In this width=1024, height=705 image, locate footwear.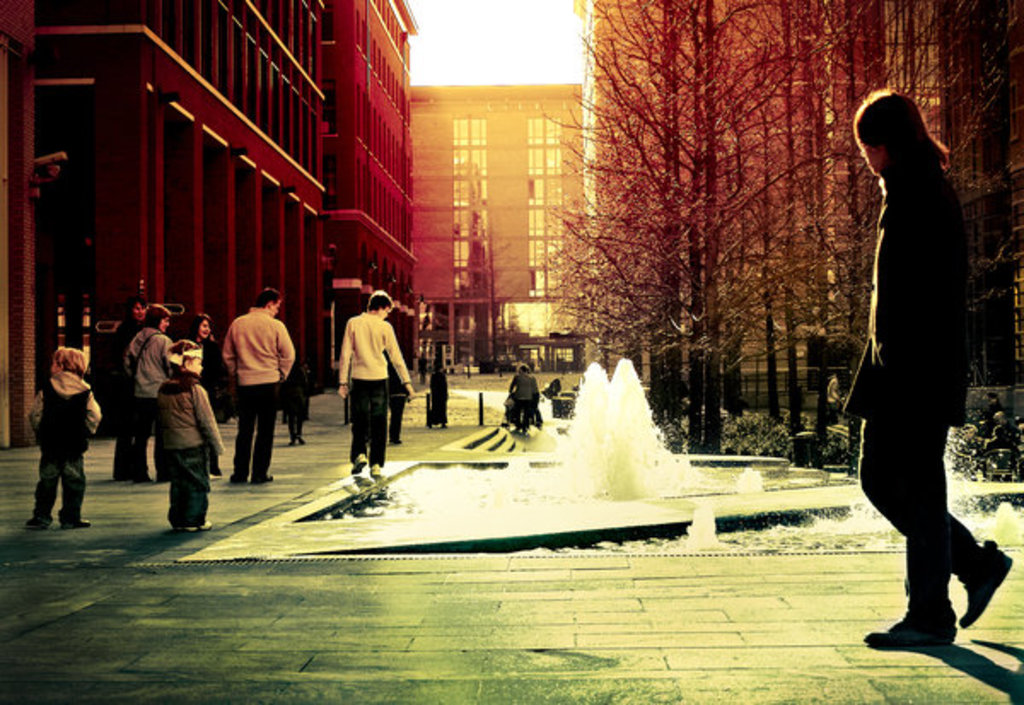
Bounding box: <region>229, 473, 246, 487</region>.
